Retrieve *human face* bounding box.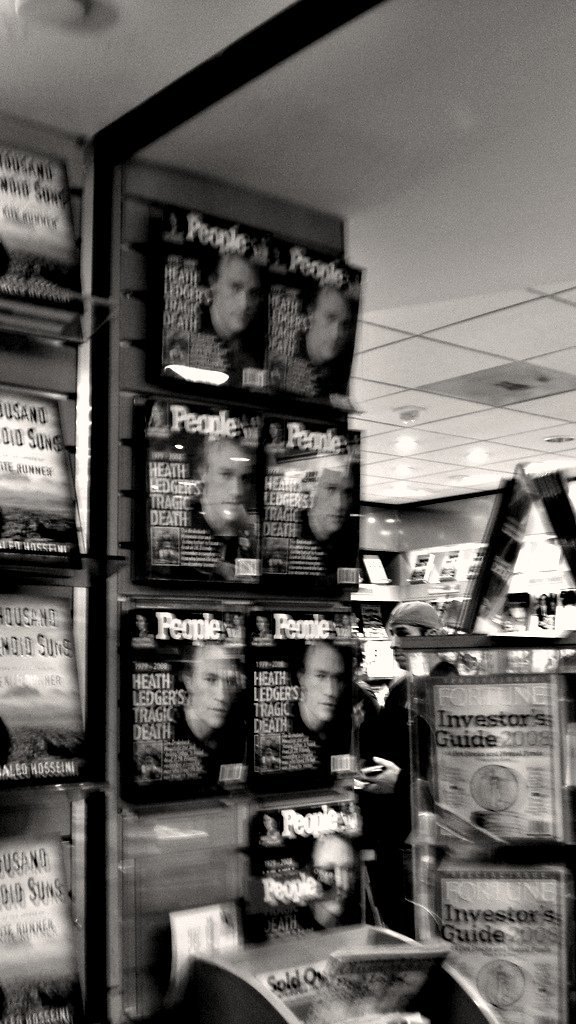
Bounding box: bbox=(169, 213, 178, 226).
